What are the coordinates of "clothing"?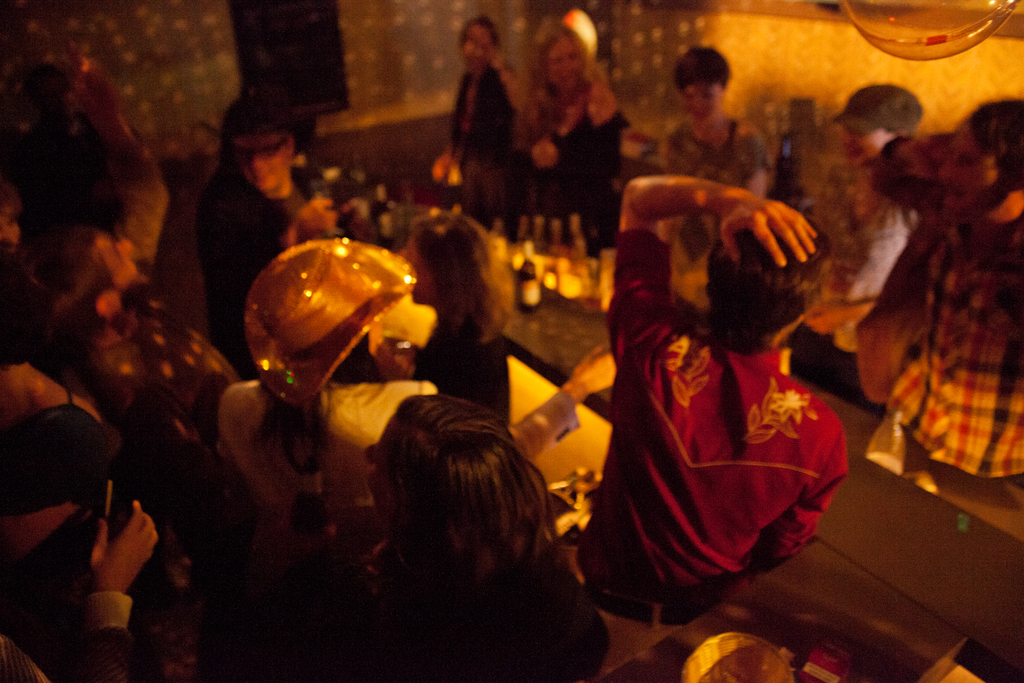
447:60:518:220.
